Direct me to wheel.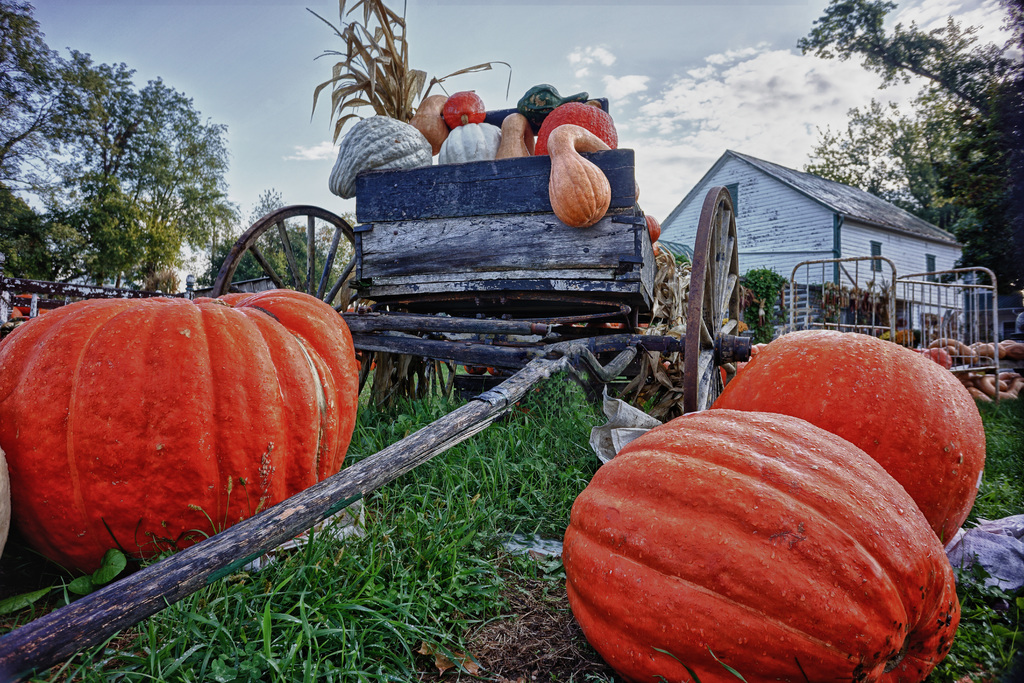
Direction: pyautogui.locateOnScreen(375, 303, 459, 413).
